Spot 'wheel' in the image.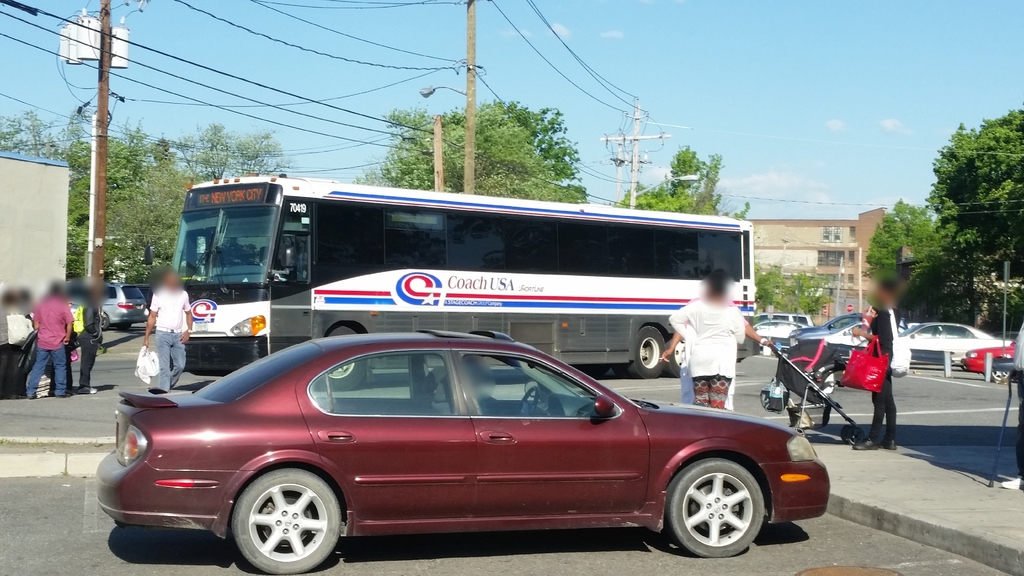
'wheel' found at bbox=[101, 314, 111, 330].
